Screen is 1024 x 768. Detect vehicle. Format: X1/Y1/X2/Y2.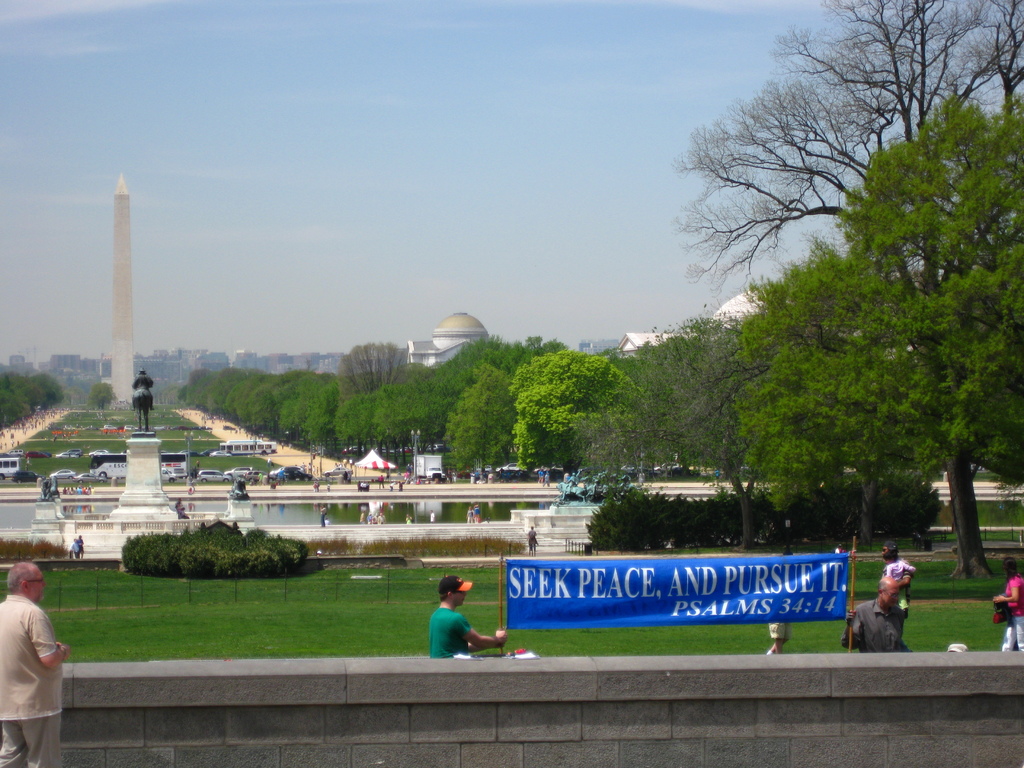
222/464/251/479.
